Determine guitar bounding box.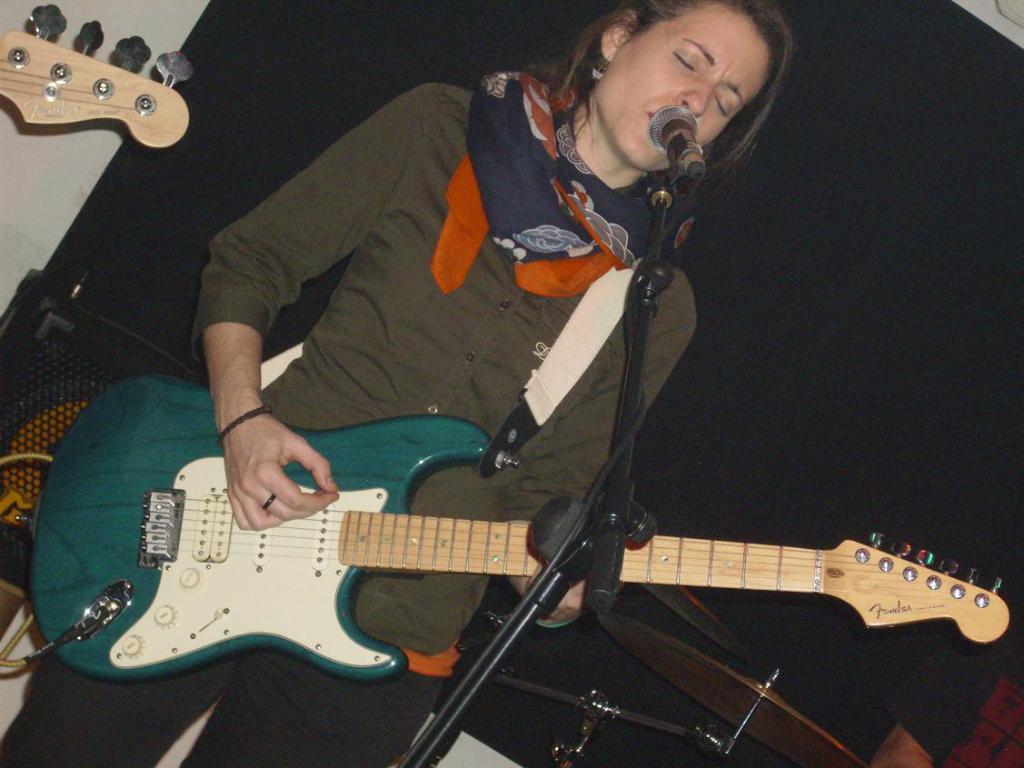
Determined: select_region(0, 2, 206, 148).
